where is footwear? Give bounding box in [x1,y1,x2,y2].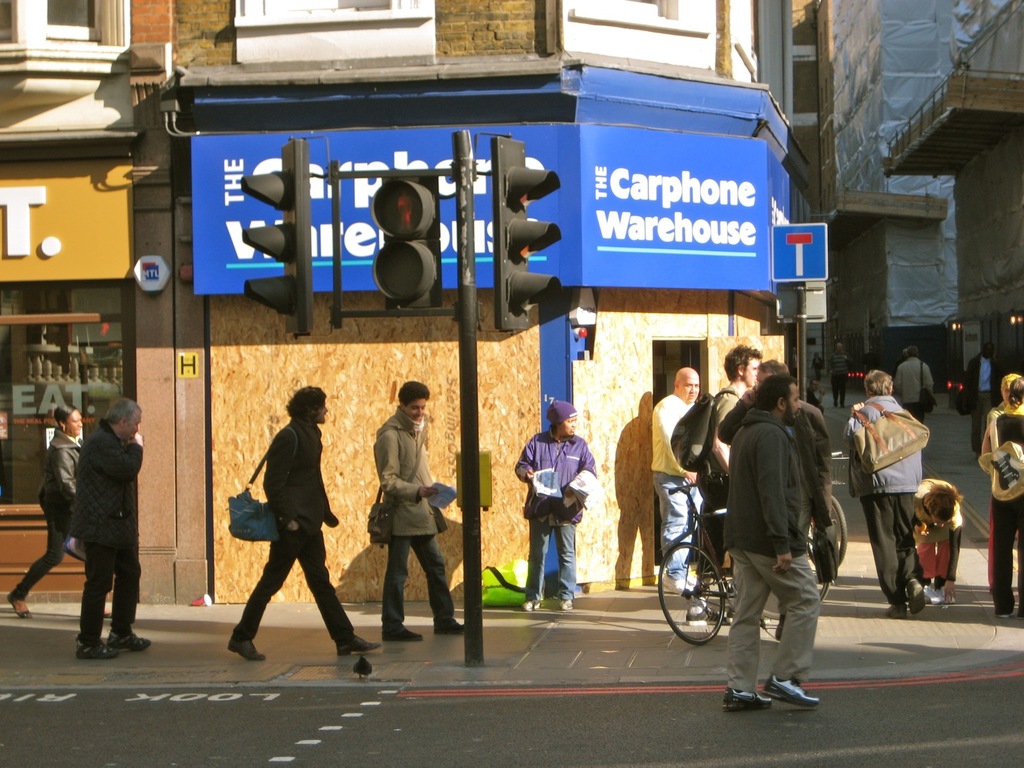
[340,641,383,655].
